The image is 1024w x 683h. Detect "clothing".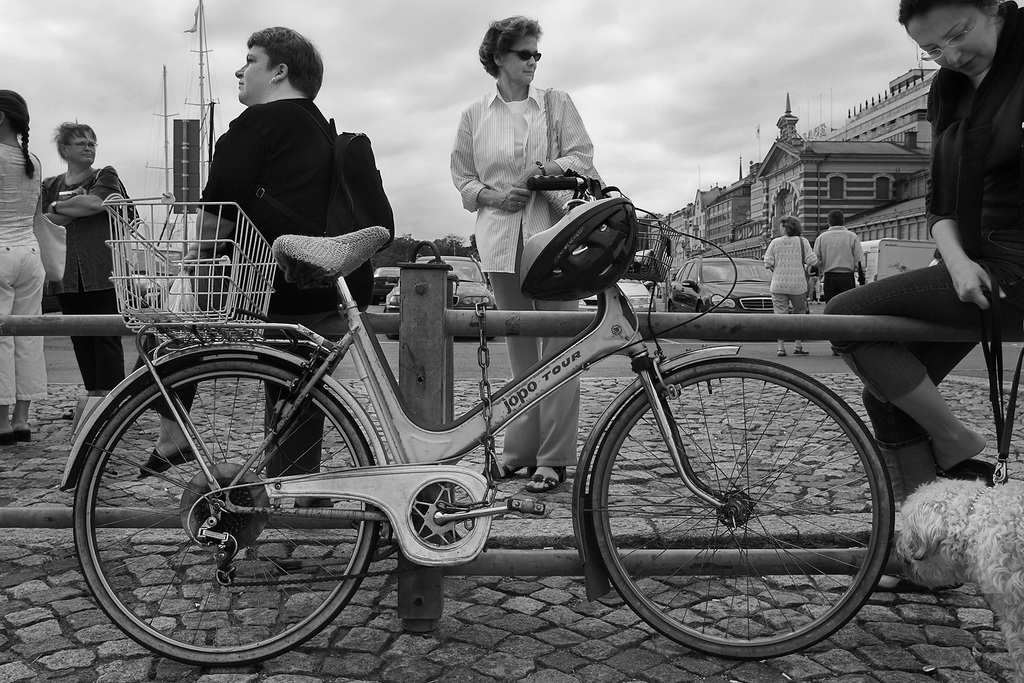
Detection: (765,229,814,319).
